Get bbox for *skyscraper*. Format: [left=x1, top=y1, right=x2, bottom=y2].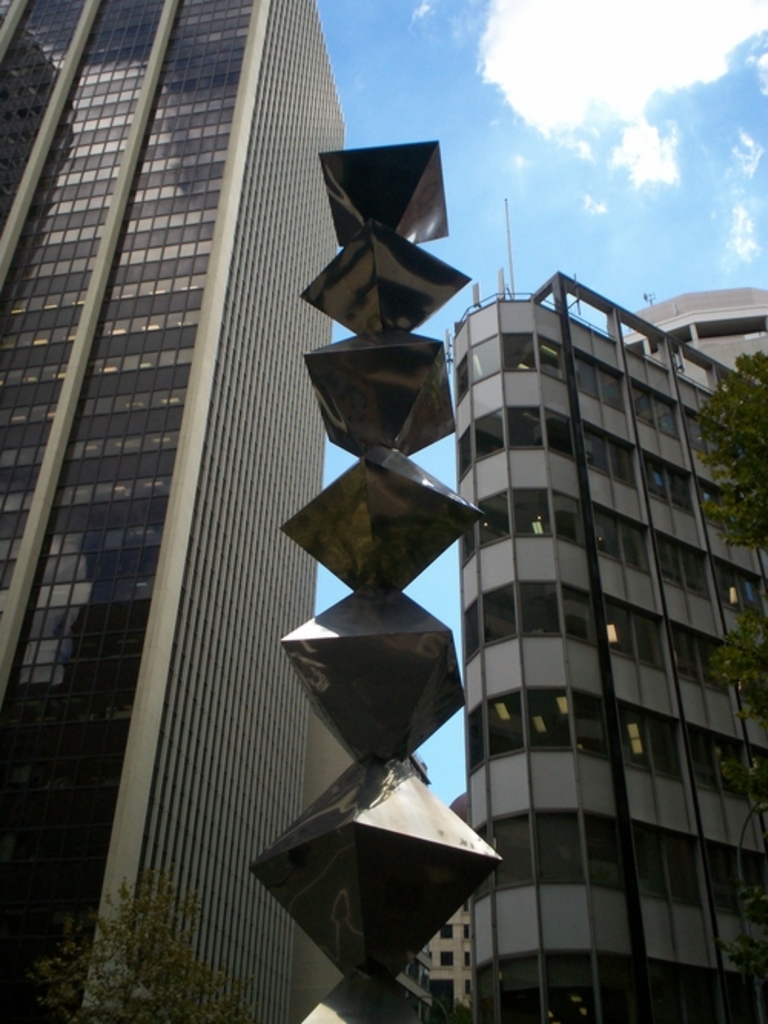
[left=415, top=220, right=746, bottom=1016].
